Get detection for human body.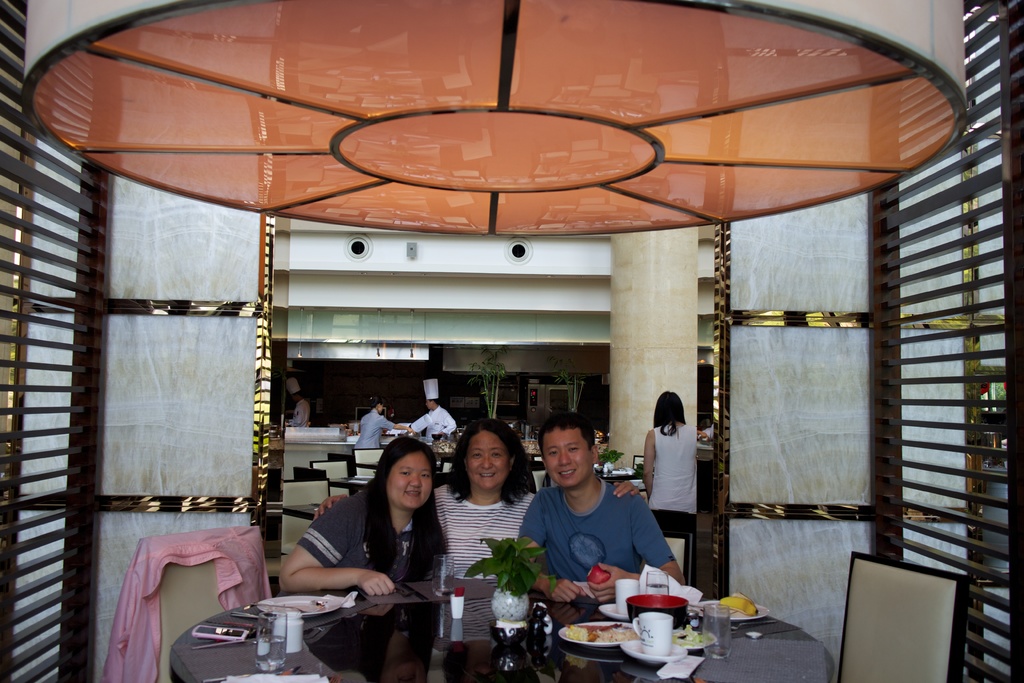
Detection: rect(356, 411, 408, 448).
